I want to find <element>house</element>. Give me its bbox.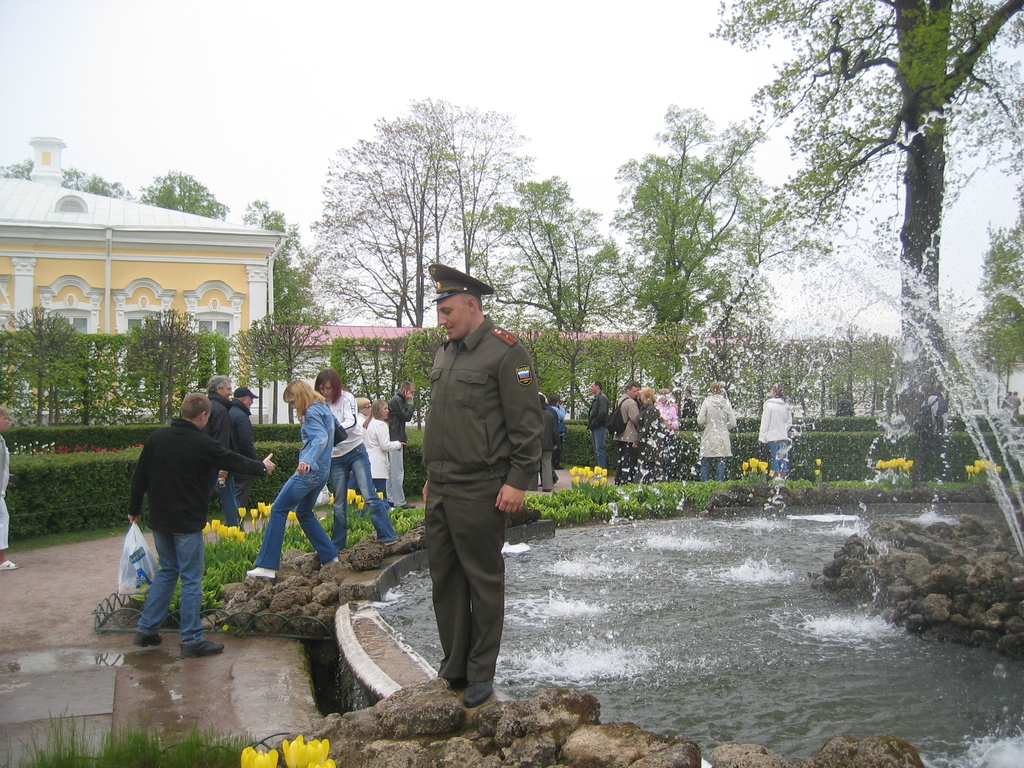
locate(278, 321, 685, 429).
